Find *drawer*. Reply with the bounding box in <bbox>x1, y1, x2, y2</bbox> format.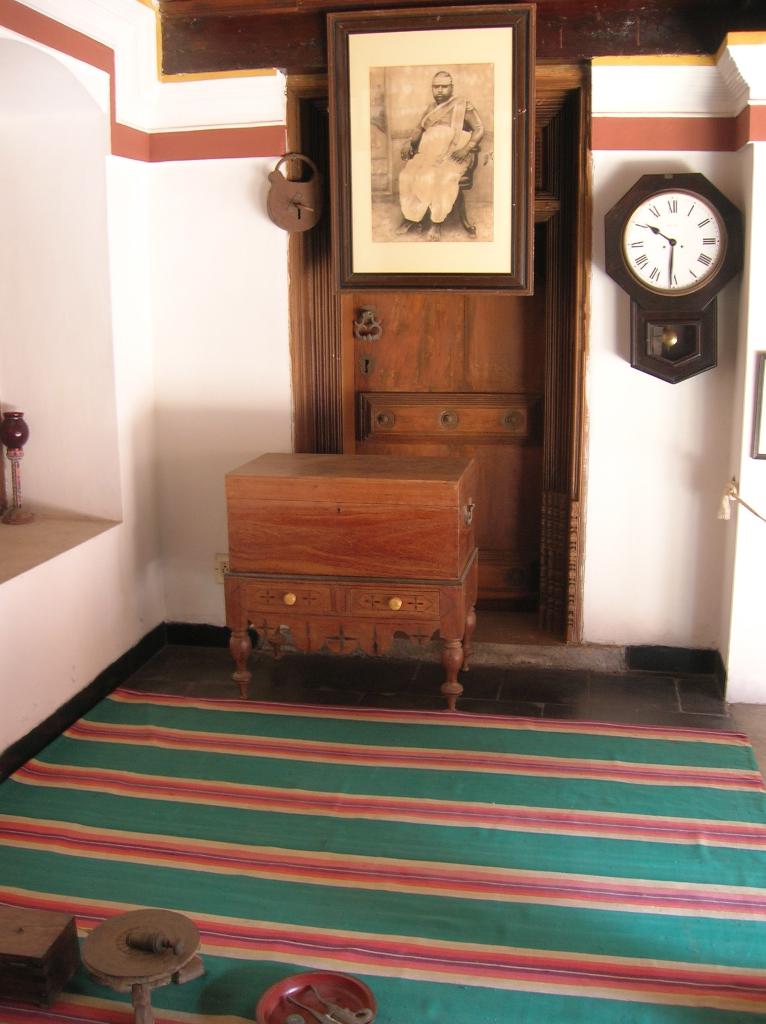
<bbox>244, 582, 334, 618</bbox>.
